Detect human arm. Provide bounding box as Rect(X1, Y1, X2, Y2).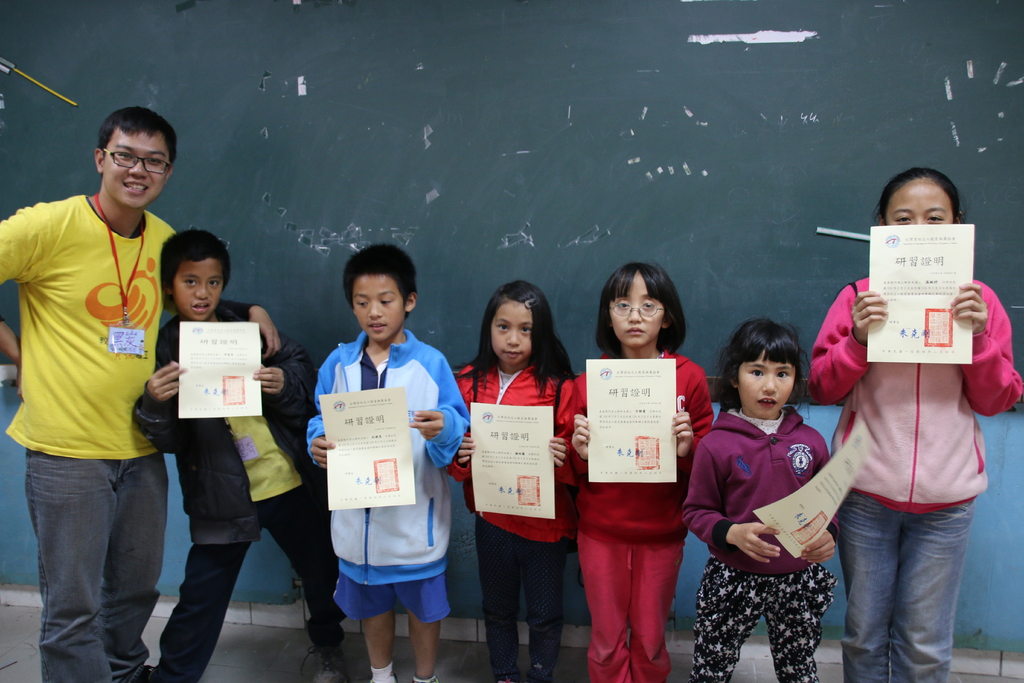
Rect(408, 352, 471, 472).
